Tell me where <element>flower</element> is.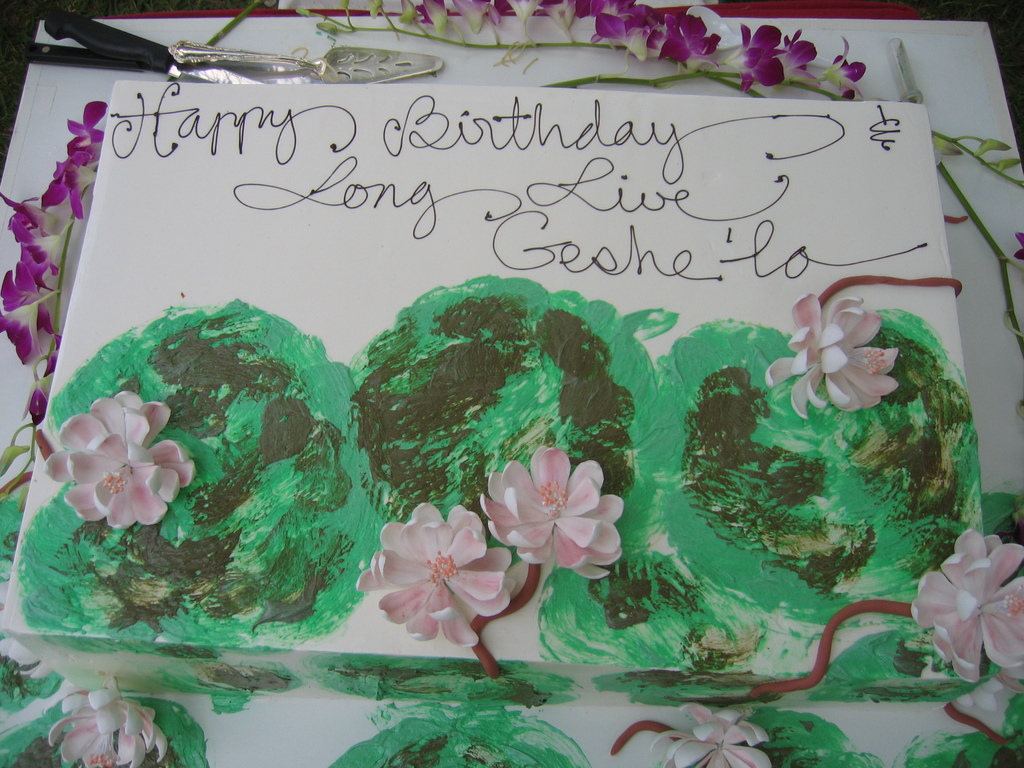
<element>flower</element> is at locate(46, 669, 170, 767).
